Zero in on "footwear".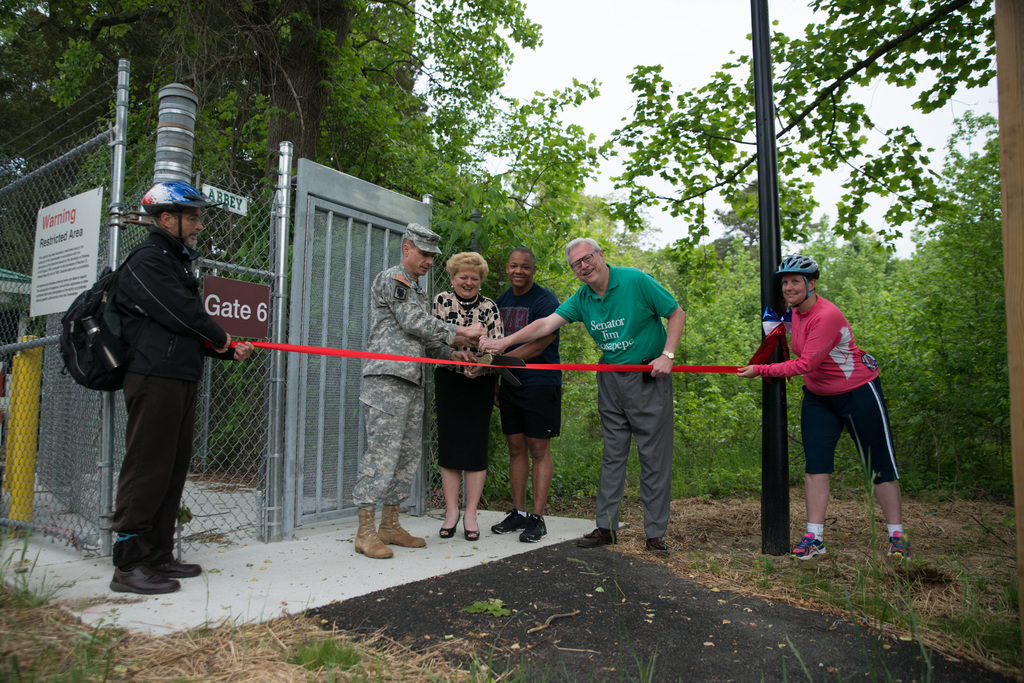
Zeroed in: (572, 527, 618, 547).
